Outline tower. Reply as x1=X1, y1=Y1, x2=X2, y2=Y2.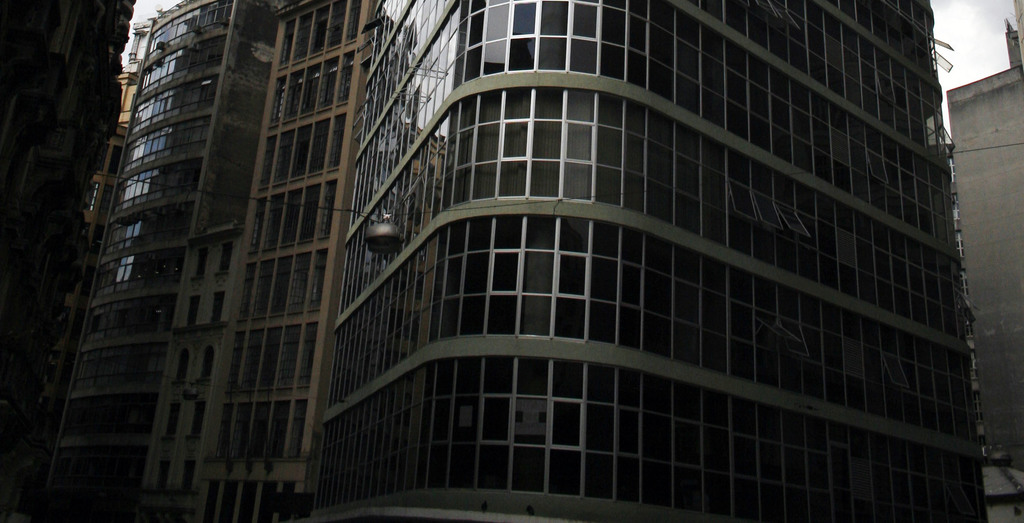
x1=941, y1=66, x2=1023, y2=472.
